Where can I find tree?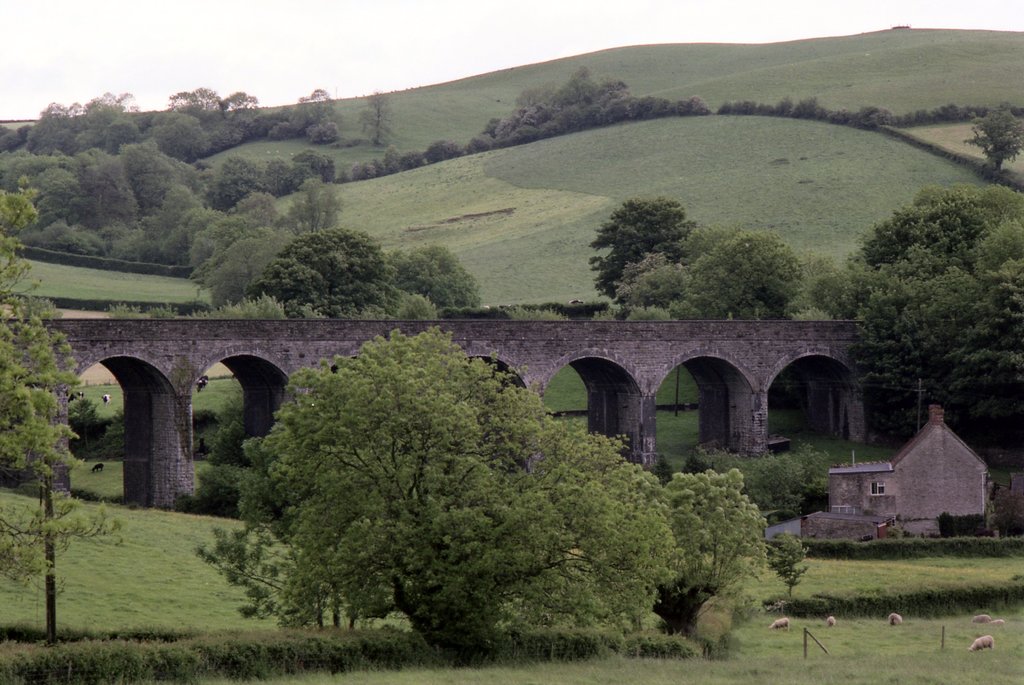
You can find it at bbox=[365, 83, 404, 143].
